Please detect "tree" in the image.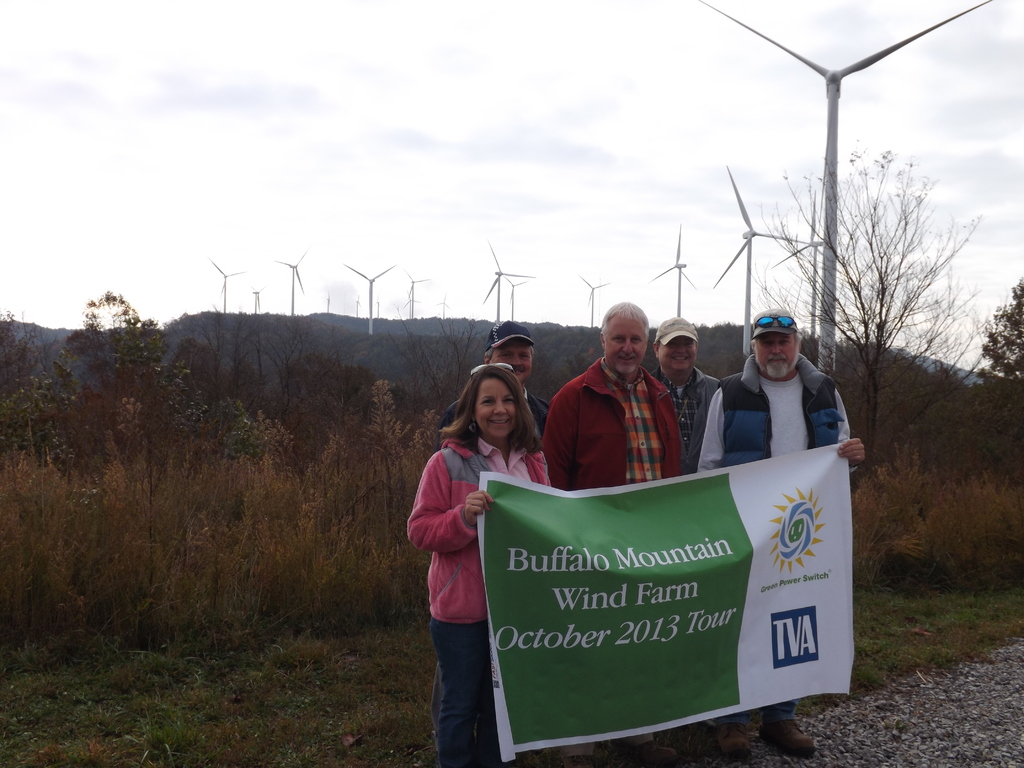
crop(982, 266, 1023, 398).
